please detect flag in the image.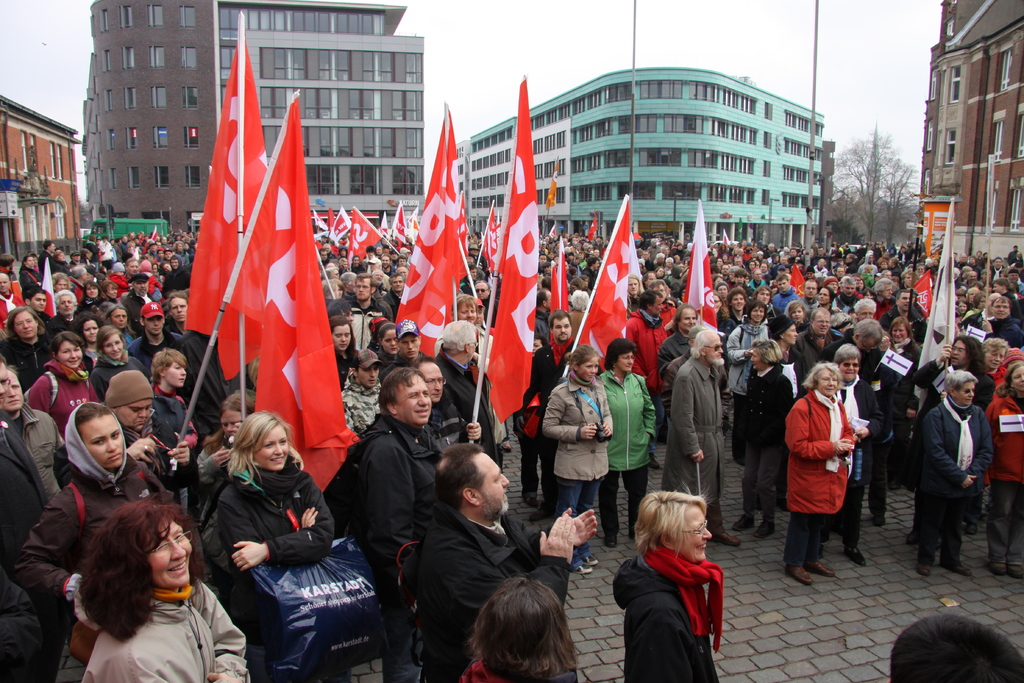
41:244:62:319.
